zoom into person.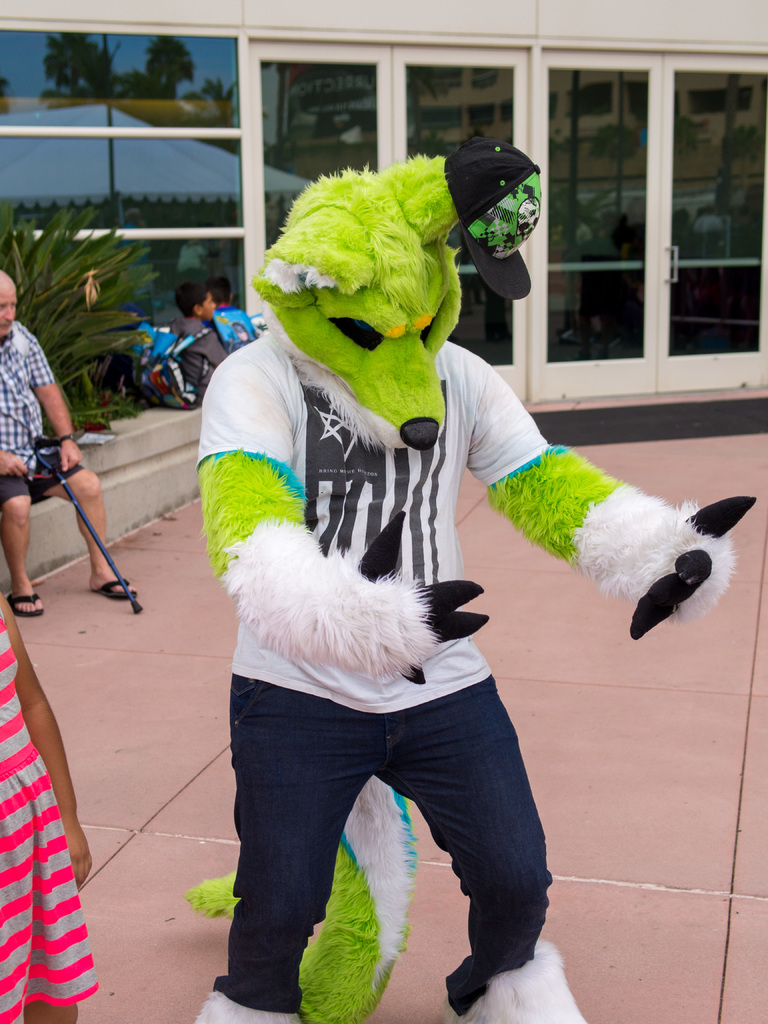
Zoom target: <box>0,586,95,1023</box>.
